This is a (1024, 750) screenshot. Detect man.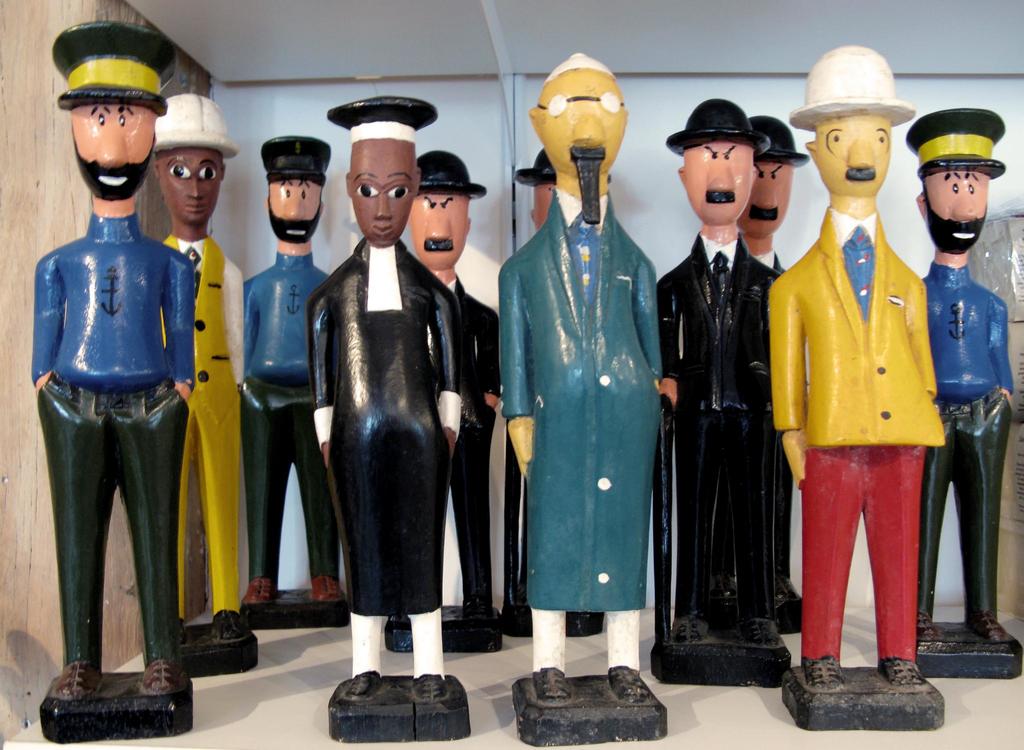
region(911, 101, 1018, 648).
